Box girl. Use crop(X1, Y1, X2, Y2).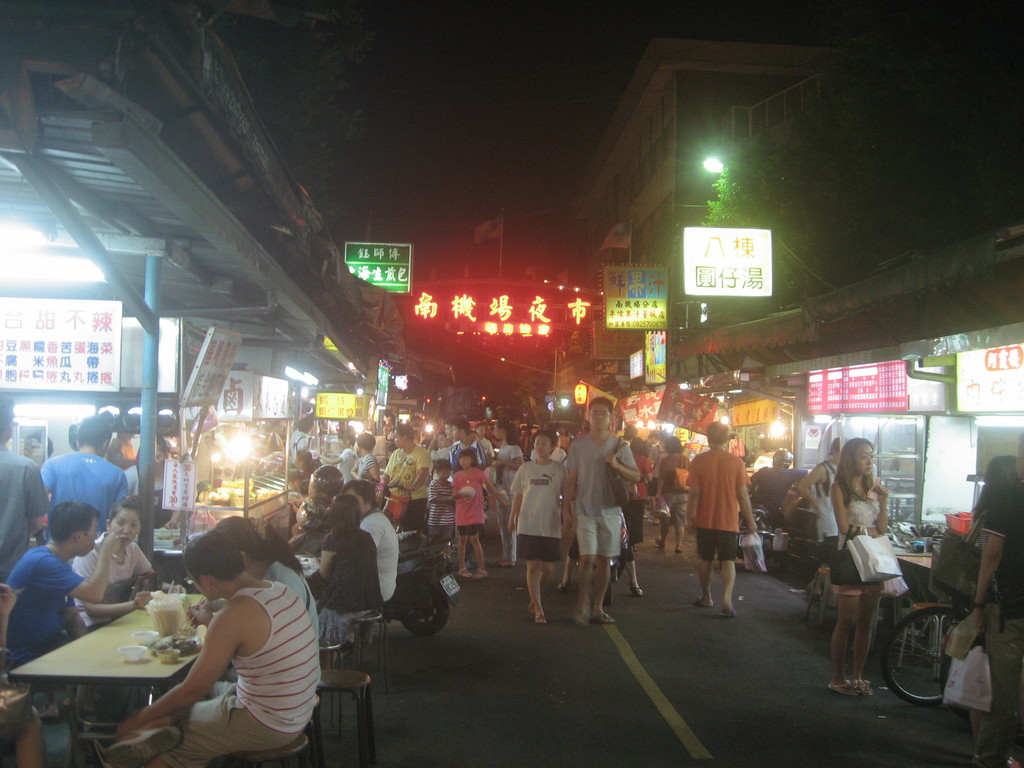
crop(829, 434, 893, 699).
